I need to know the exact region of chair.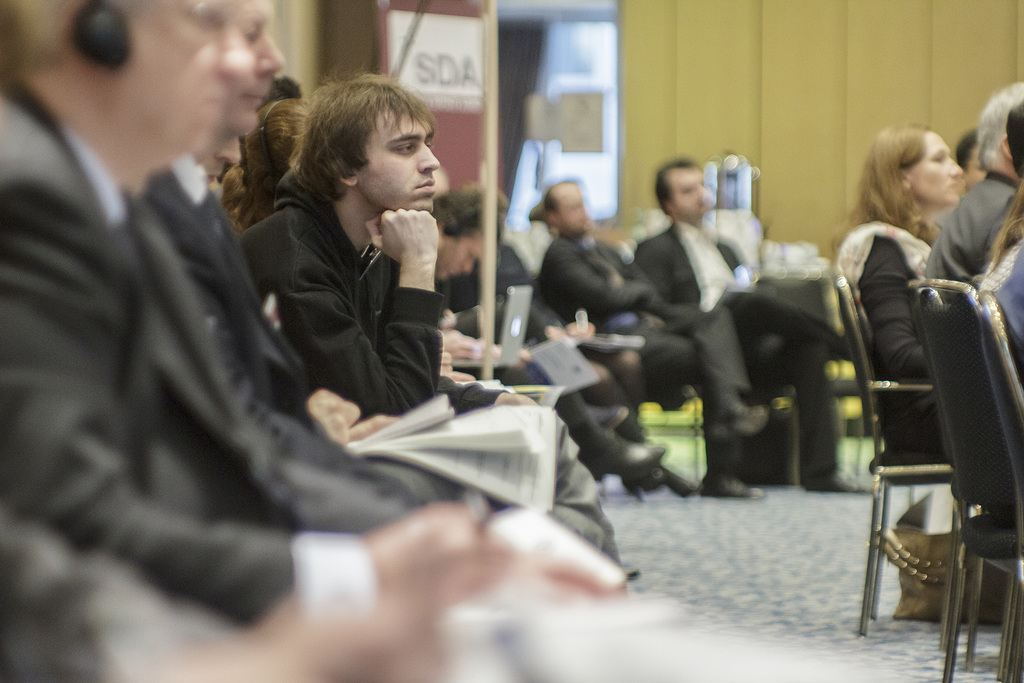
Region: {"left": 835, "top": 255, "right": 988, "bottom": 634}.
